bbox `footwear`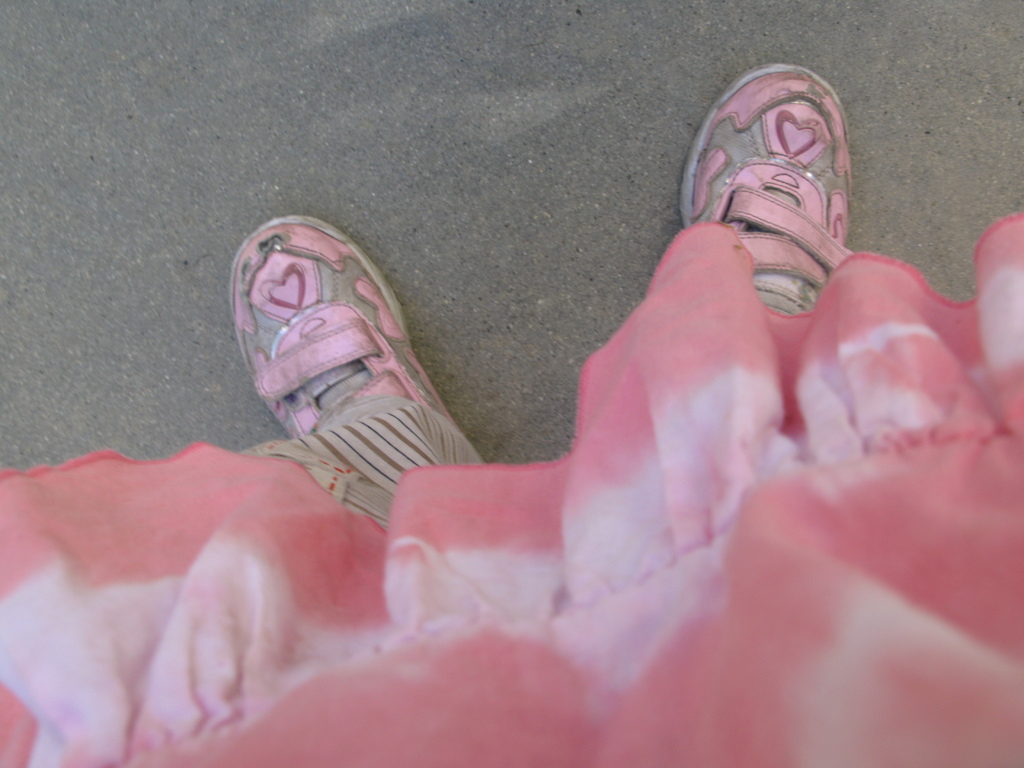
[226,211,482,516]
